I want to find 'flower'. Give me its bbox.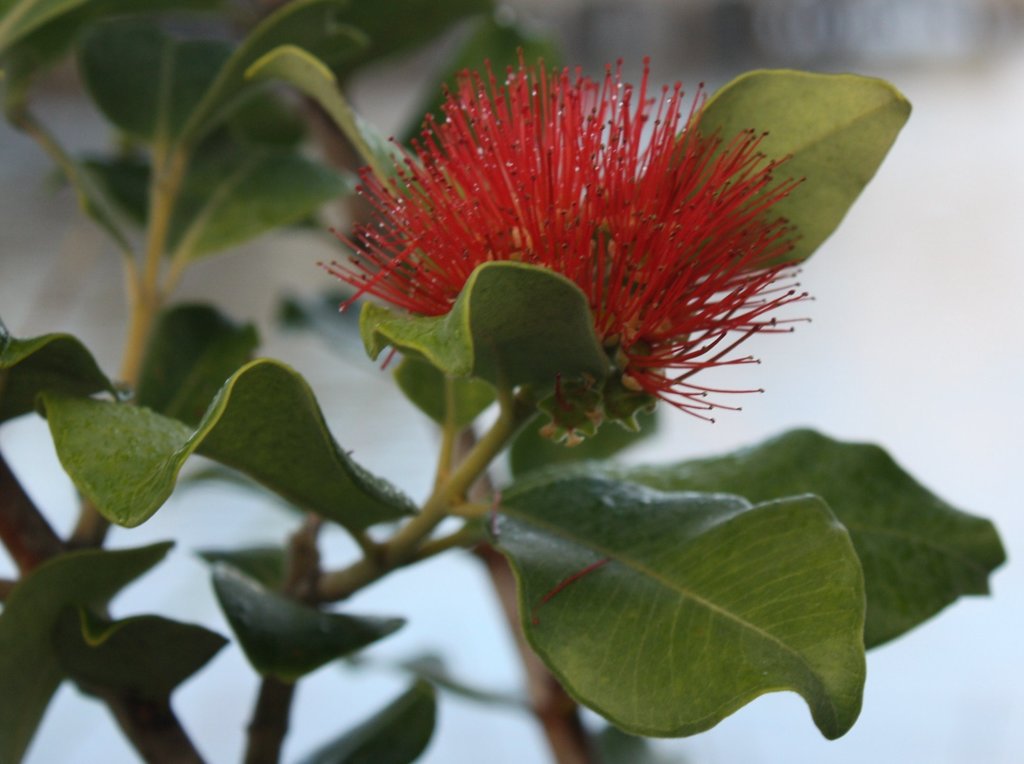
(308, 33, 868, 432).
